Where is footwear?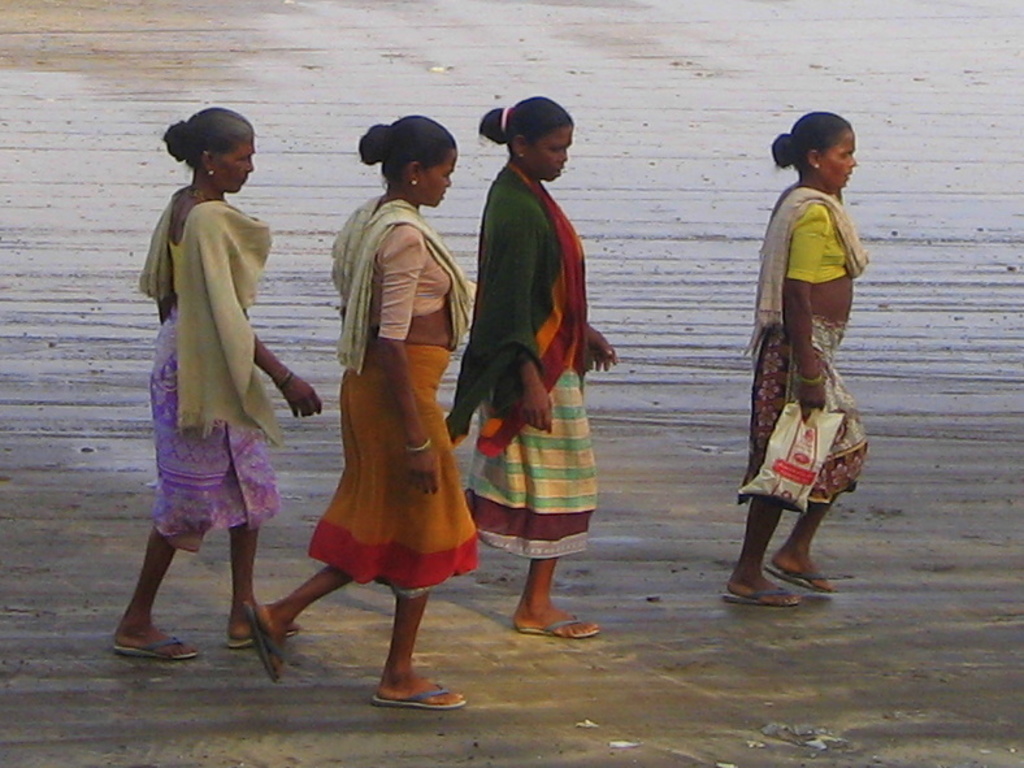
bbox=(763, 564, 828, 591).
